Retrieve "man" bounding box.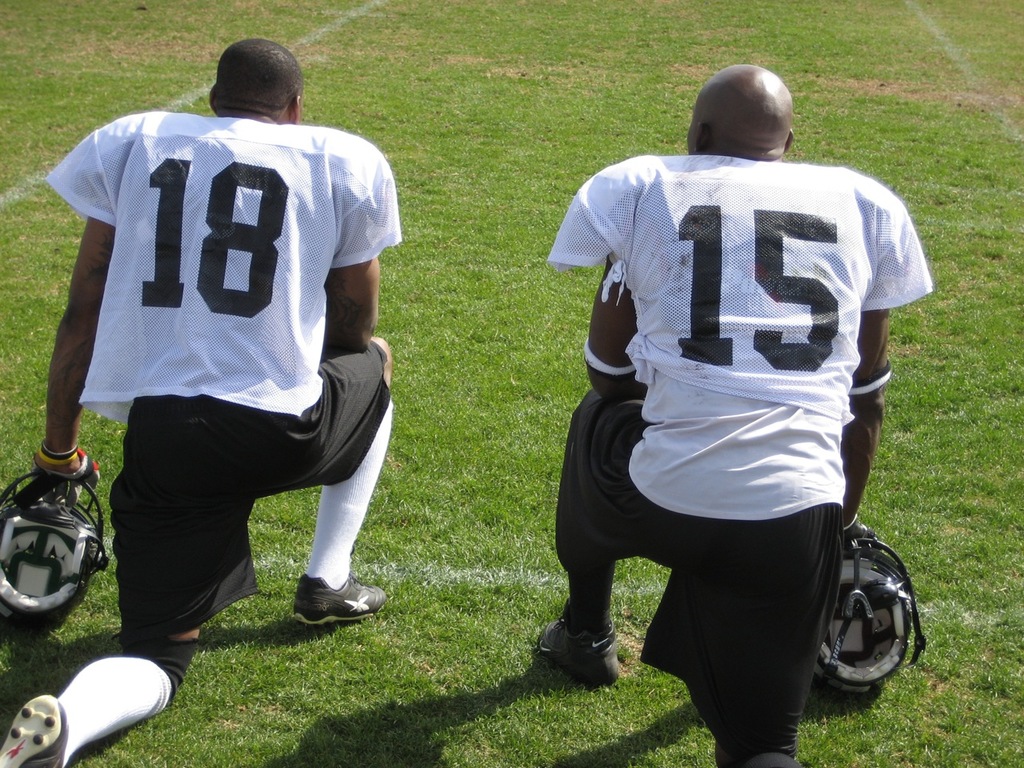
Bounding box: {"left": 538, "top": 62, "right": 930, "bottom": 767}.
